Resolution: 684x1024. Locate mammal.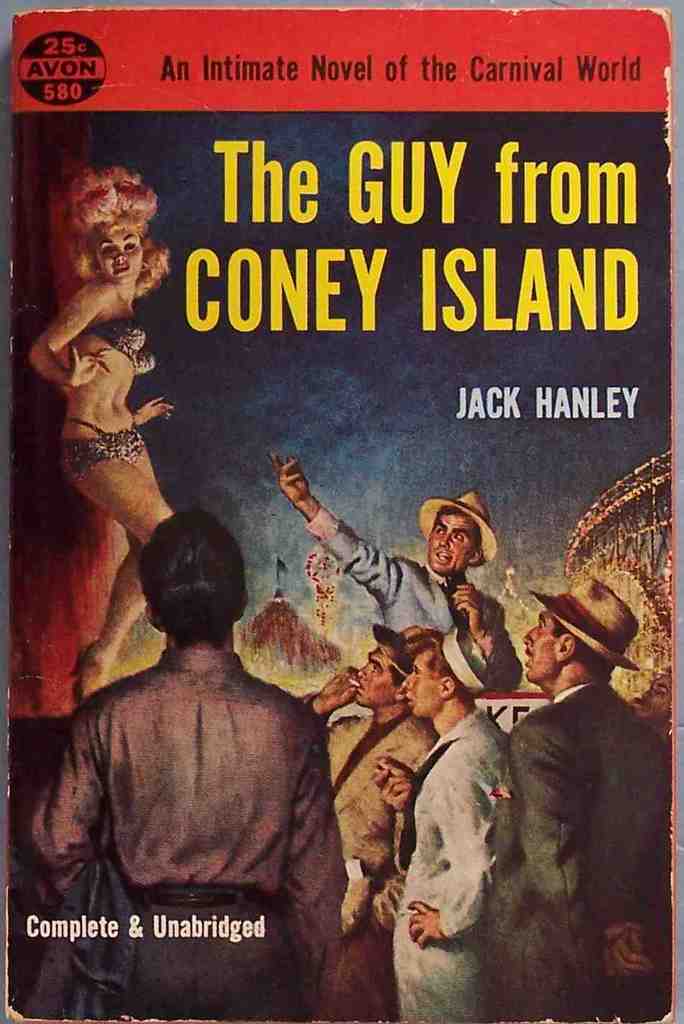
{"left": 28, "top": 150, "right": 186, "bottom": 702}.
